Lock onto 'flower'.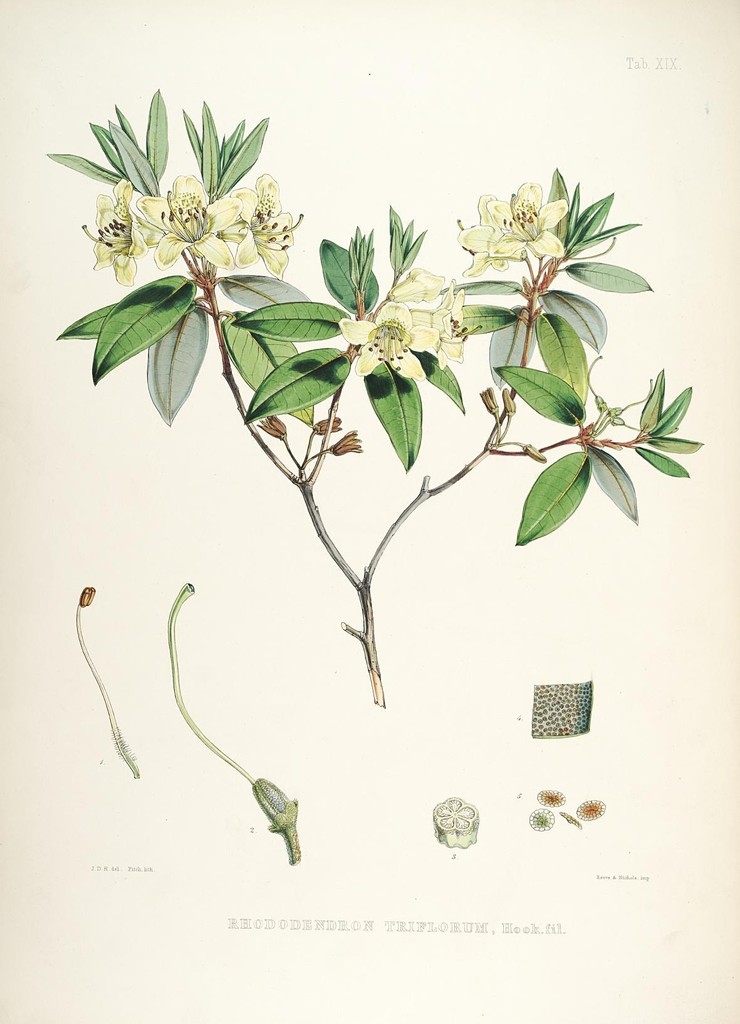
Locked: bbox=[389, 266, 443, 307].
